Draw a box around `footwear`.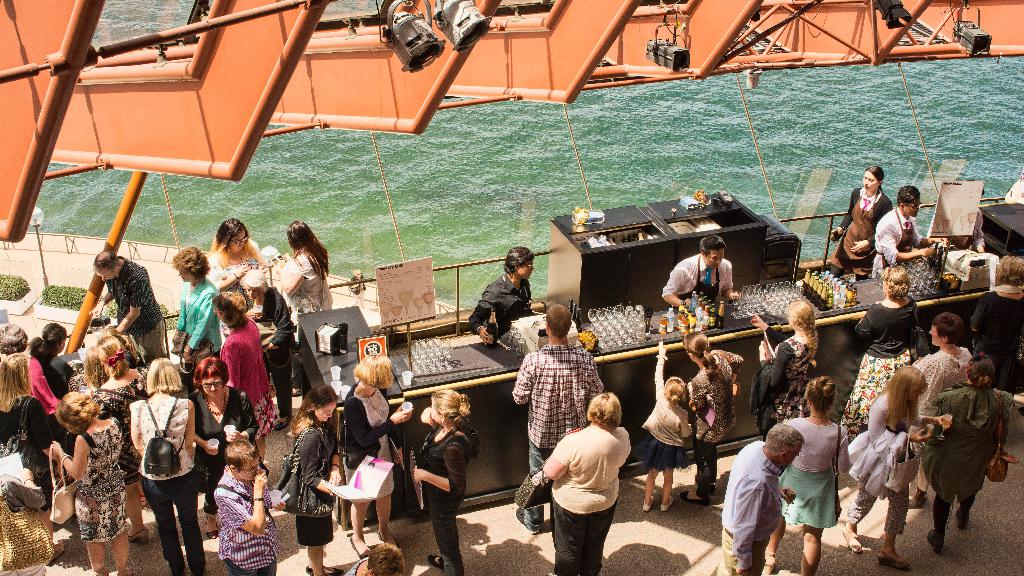
[349, 533, 368, 559].
